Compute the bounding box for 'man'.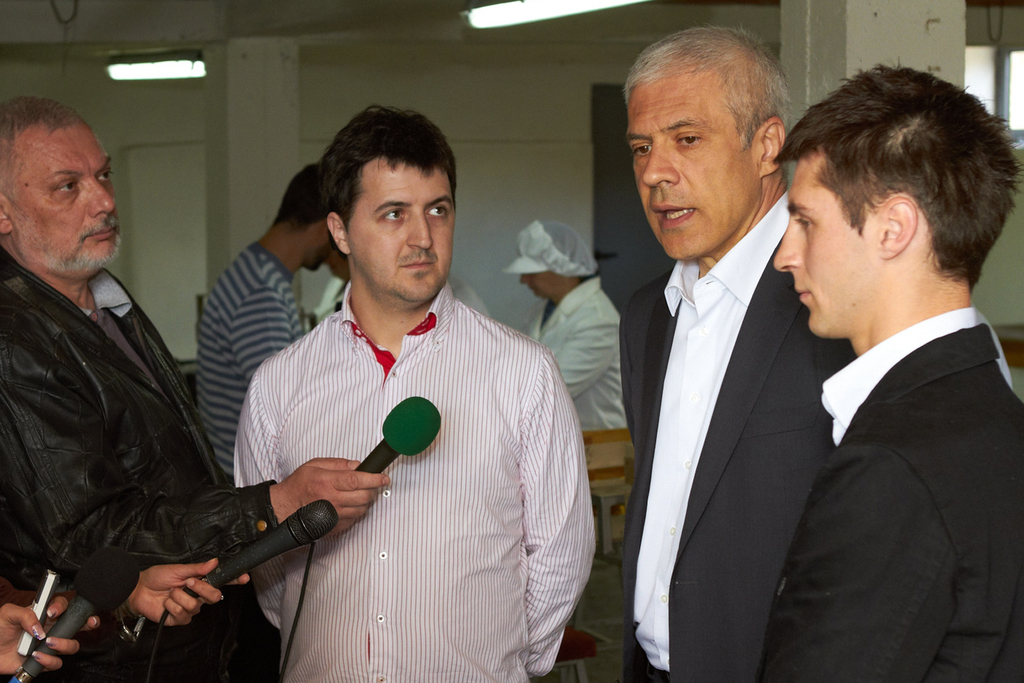
bbox=(235, 106, 591, 682).
